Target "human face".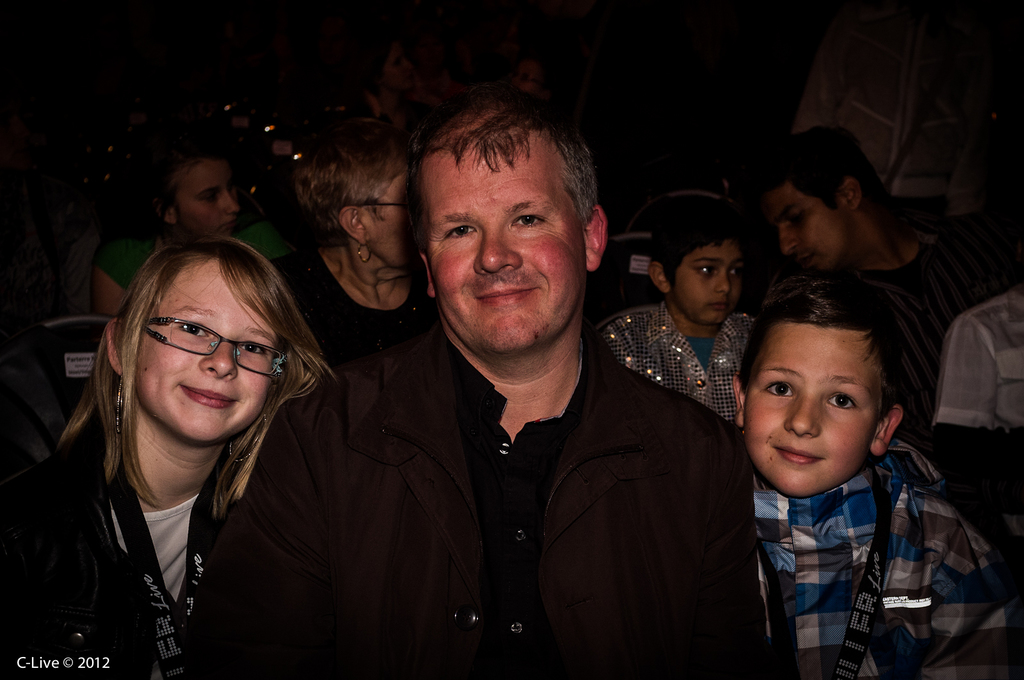
Target region: bbox(175, 156, 241, 243).
